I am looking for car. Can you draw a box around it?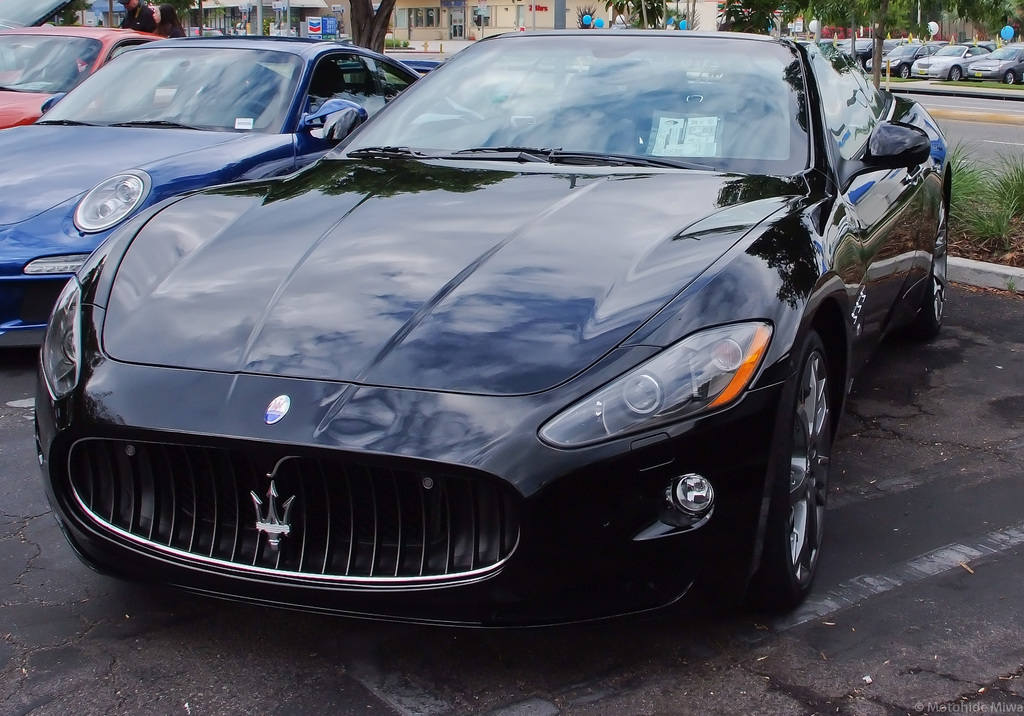
Sure, the bounding box is (x1=0, y1=32, x2=487, y2=345).
